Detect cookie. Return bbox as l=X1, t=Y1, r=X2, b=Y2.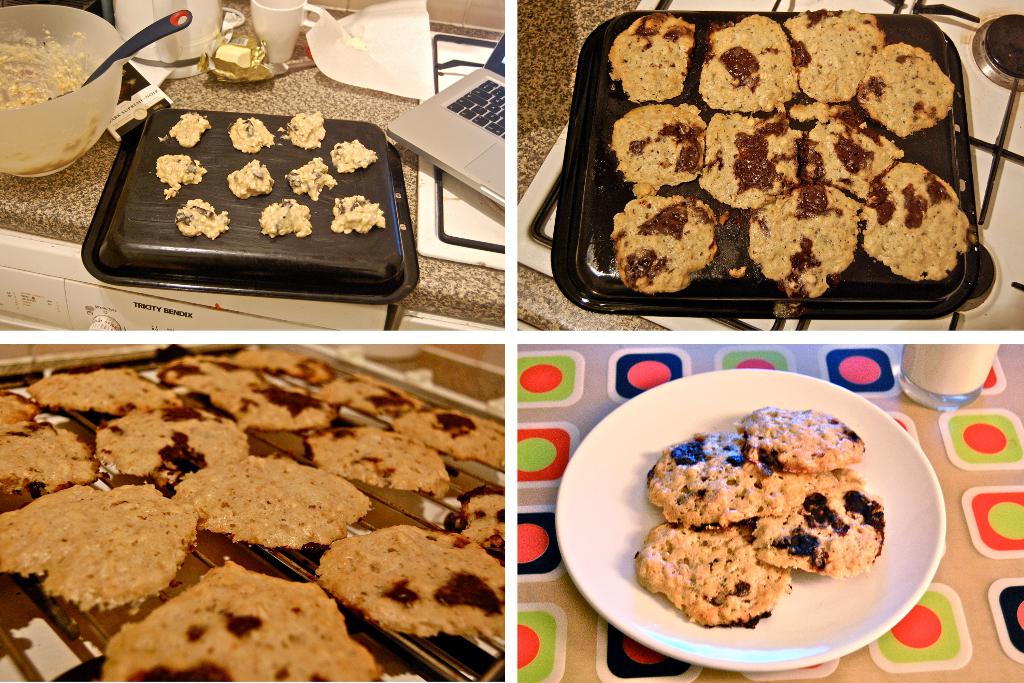
l=174, t=109, r=215, b=147.
